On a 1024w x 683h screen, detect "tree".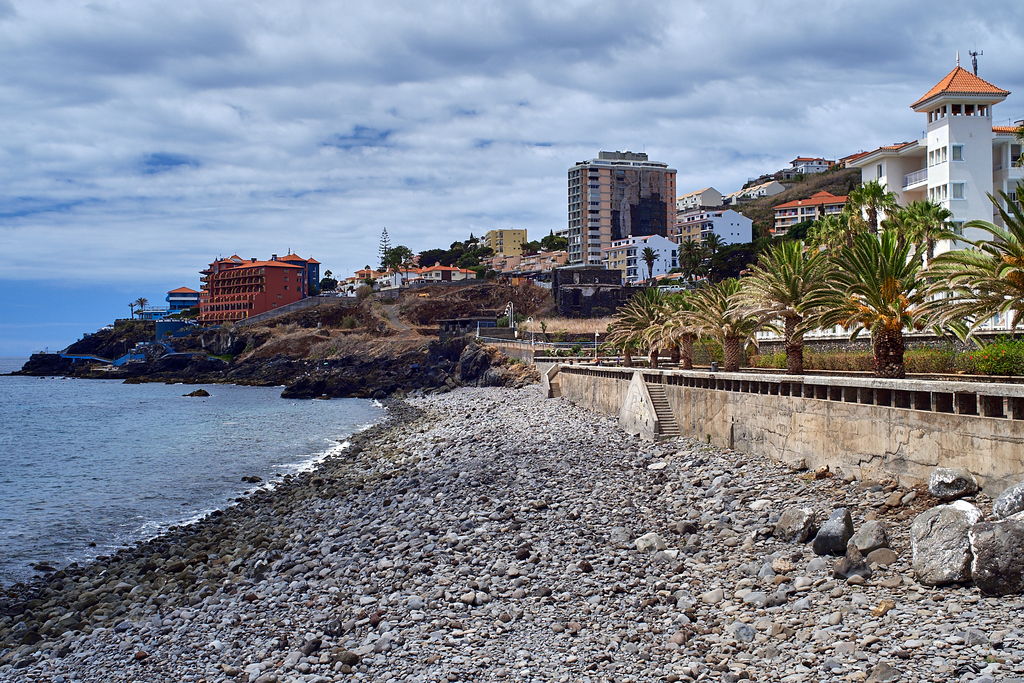
[left=604, top=293, right=710, bottom=371].
